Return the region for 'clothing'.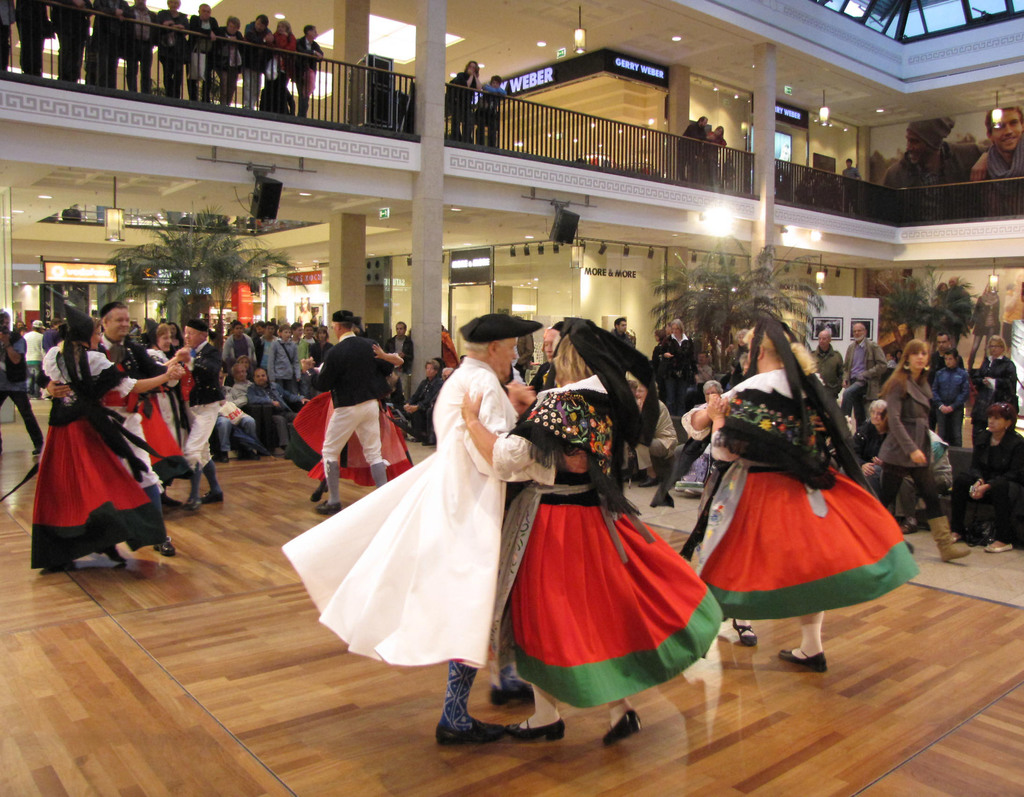
box(93, 0, 131, 86).
